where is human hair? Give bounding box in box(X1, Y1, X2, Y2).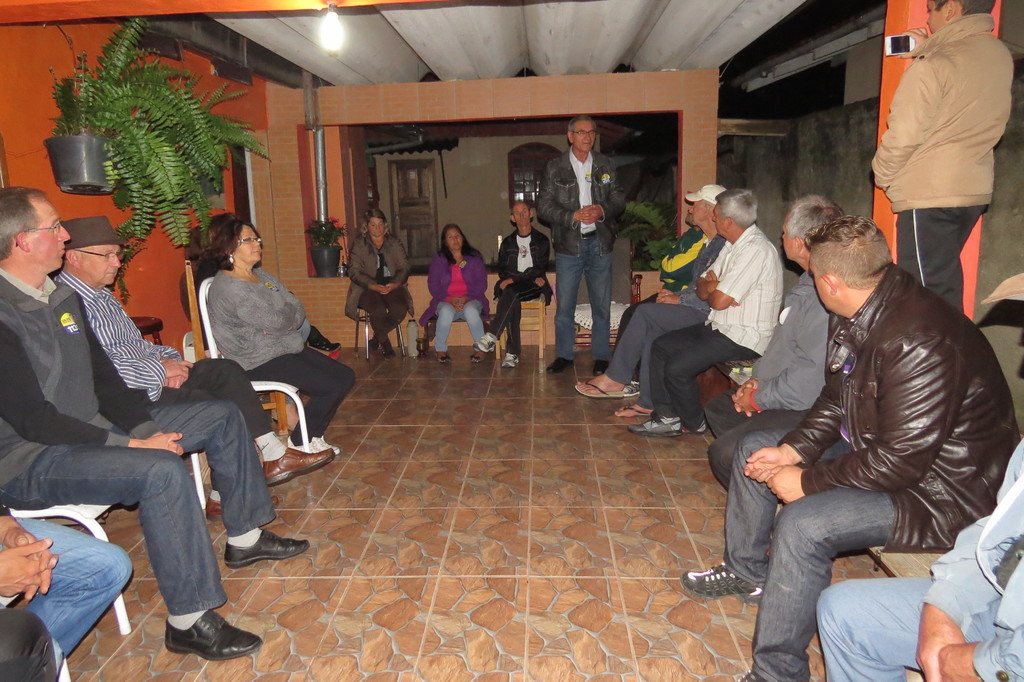
box(568, 114, 600, 135).
